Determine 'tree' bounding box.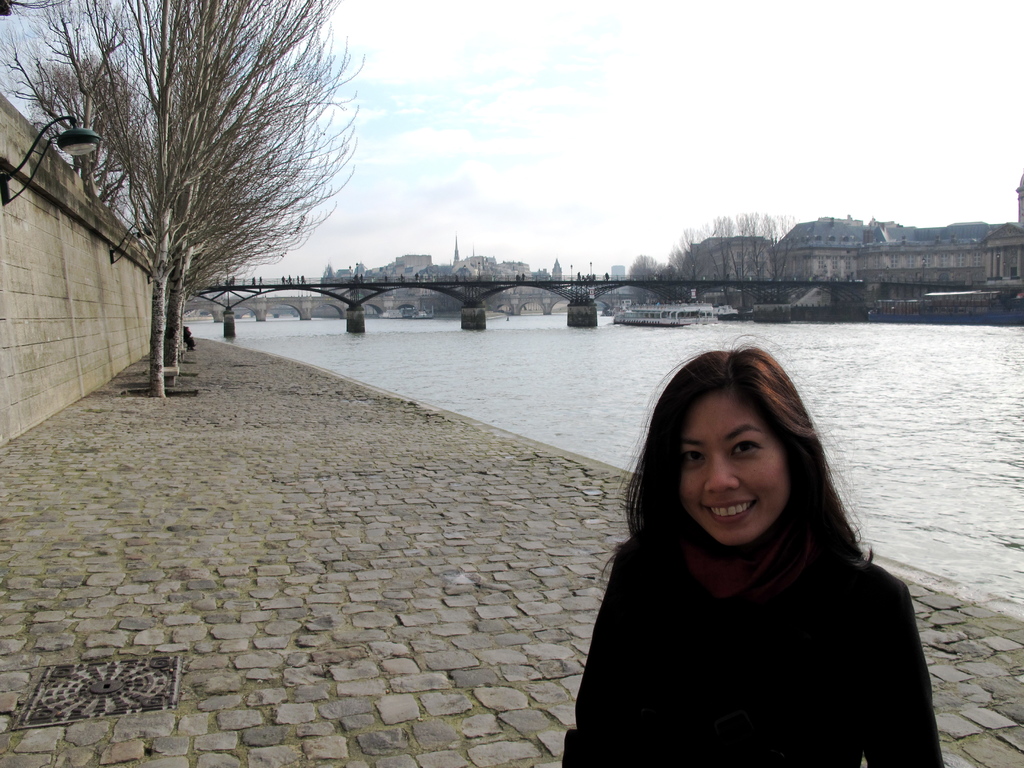
Determined: [627,254,671,307].
